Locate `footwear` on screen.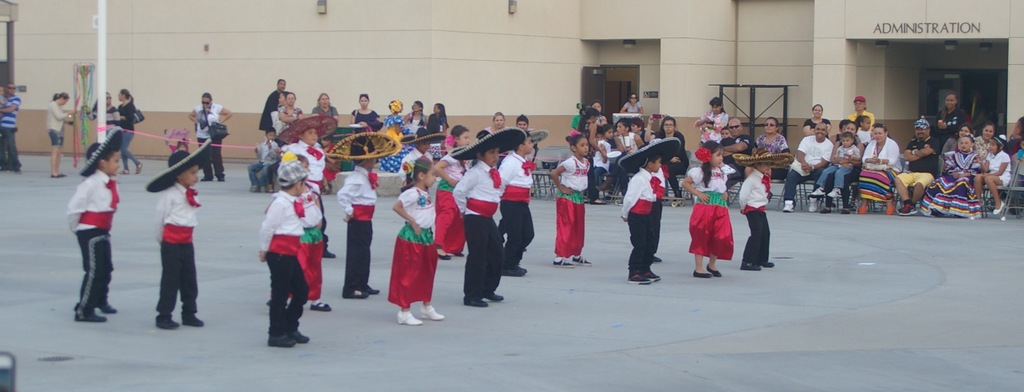
On screen at 219,177,226,181.
